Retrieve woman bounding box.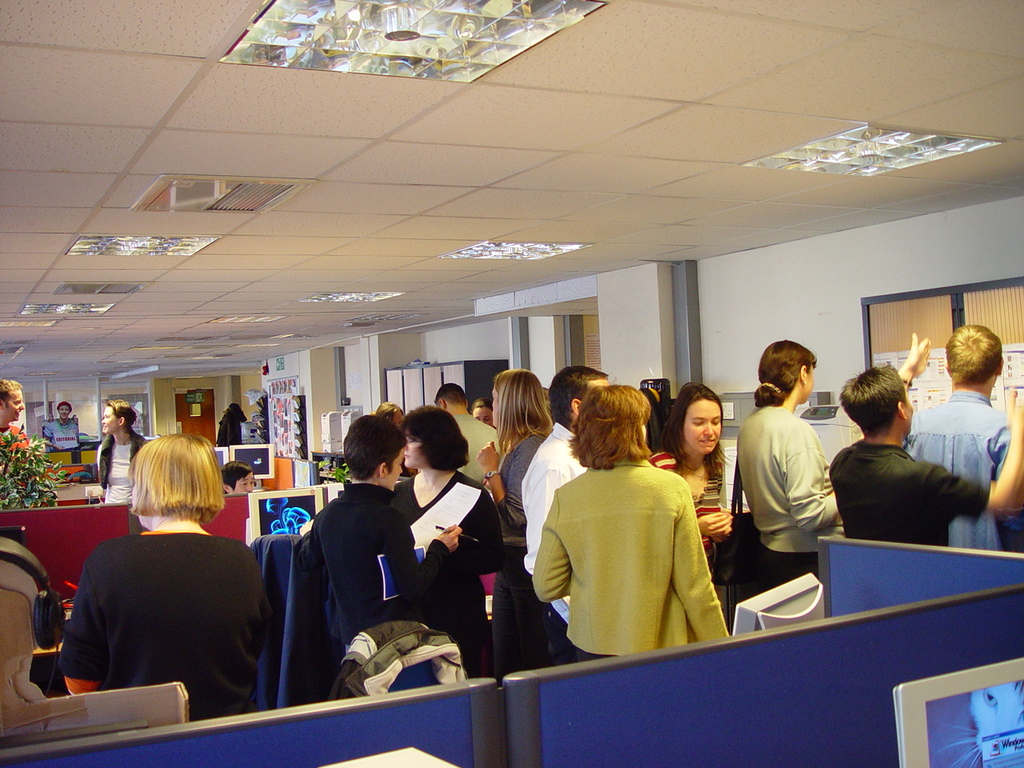
Bounding box: bbox=(395, 402, 505, 670).
